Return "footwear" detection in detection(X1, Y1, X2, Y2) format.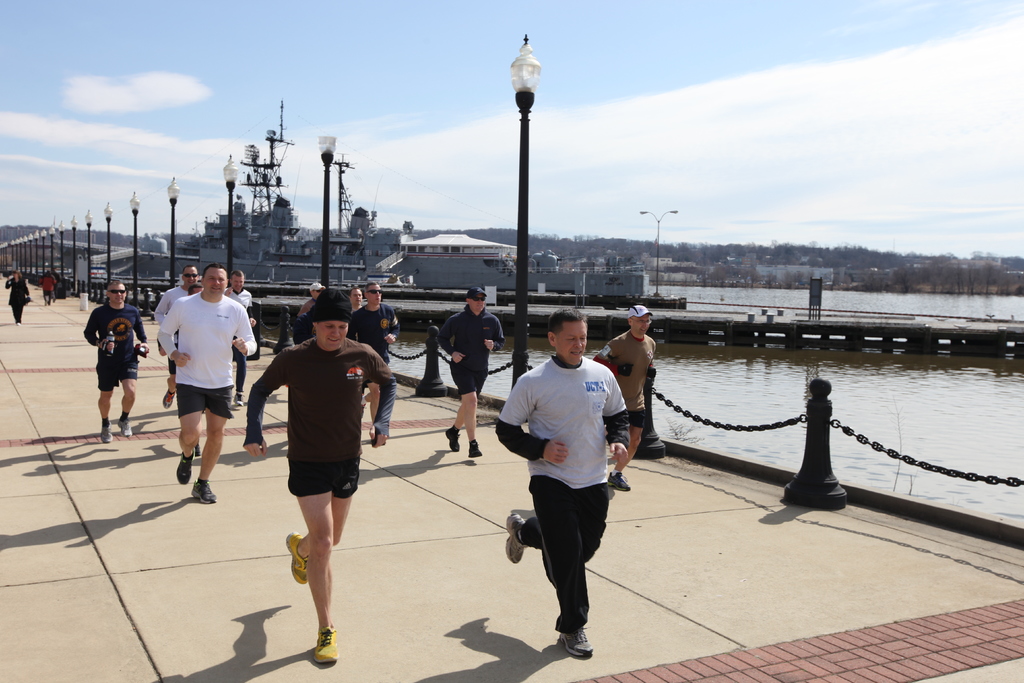
detection(605, 467, 632, 491).
